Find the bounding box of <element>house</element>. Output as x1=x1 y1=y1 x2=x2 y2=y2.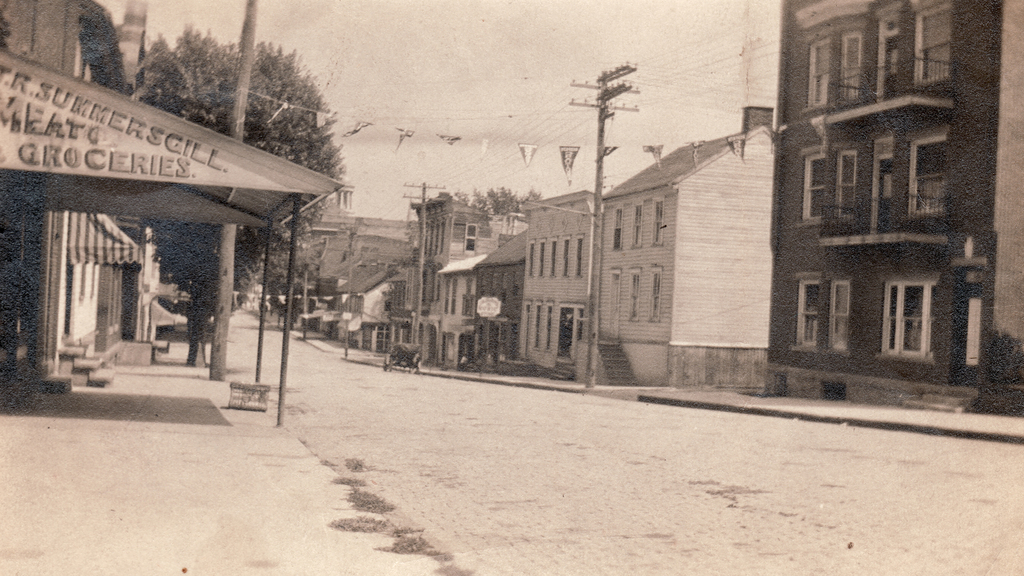
x1=511 y1=175 x2=609 y2=392.
